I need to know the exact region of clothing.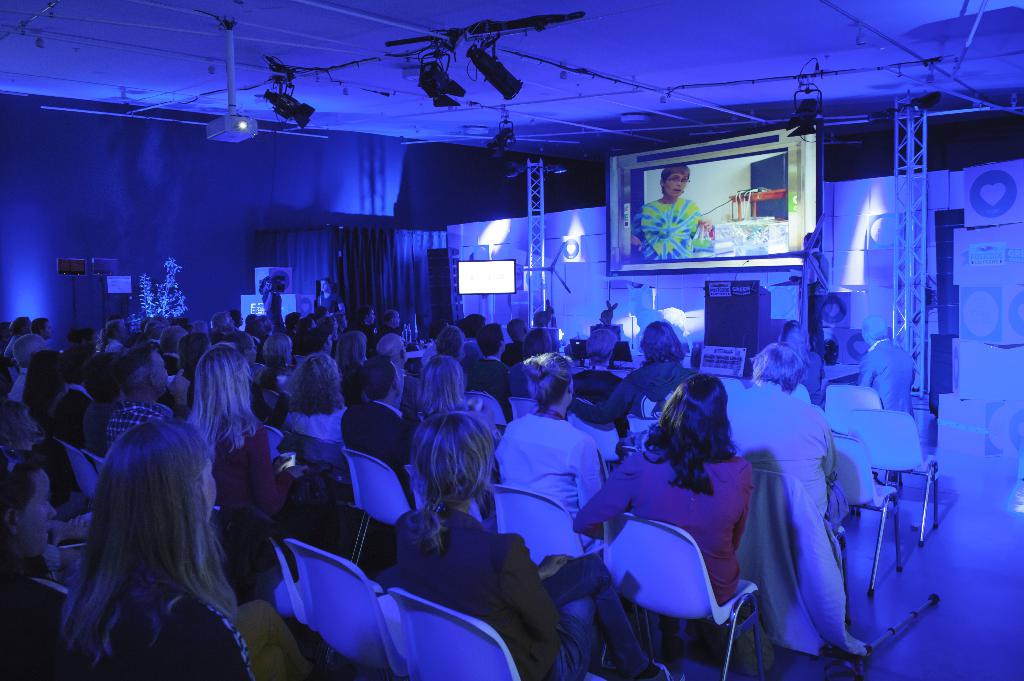
Region: 461 355 518 423.
